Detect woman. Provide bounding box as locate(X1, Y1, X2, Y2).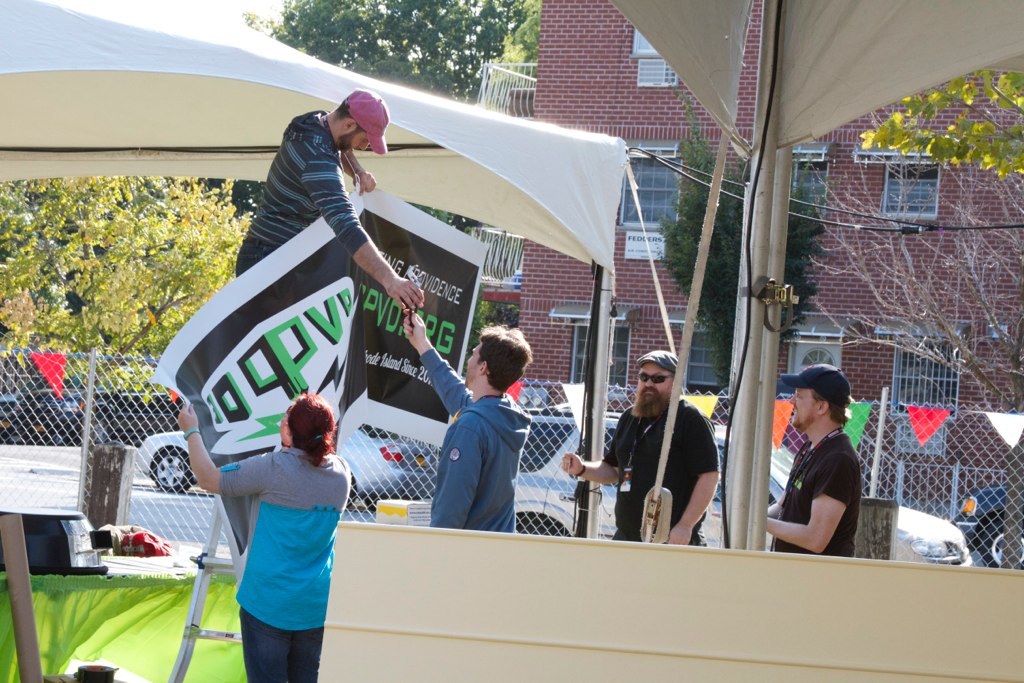
locate(209, 389, 346, 680).
